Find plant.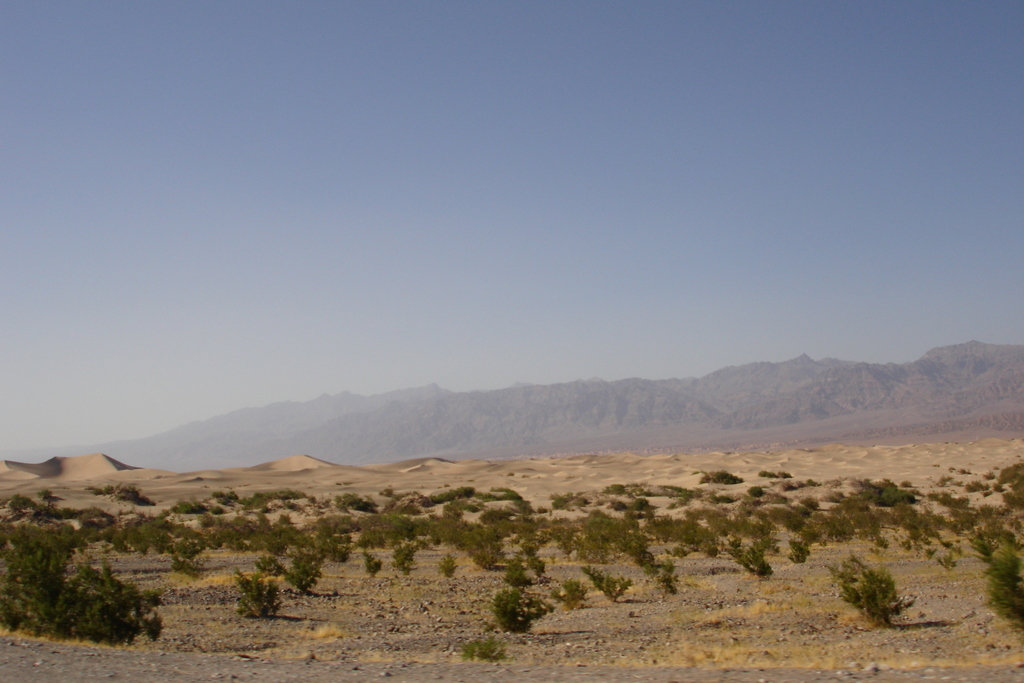
box=[116, 483, 156, 508].
